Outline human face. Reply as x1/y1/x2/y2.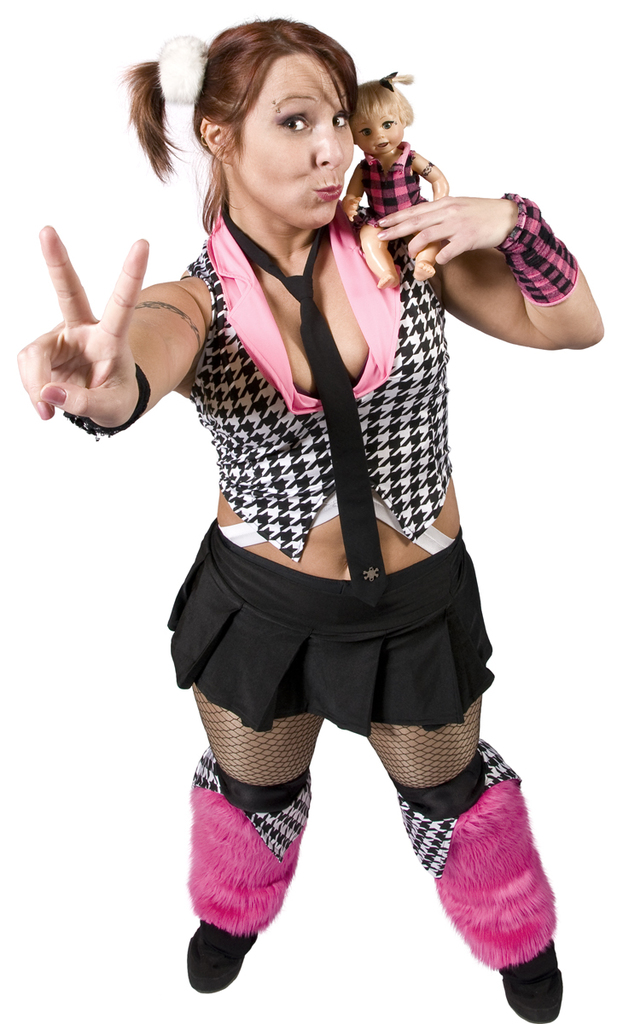
357/110/405/157.
